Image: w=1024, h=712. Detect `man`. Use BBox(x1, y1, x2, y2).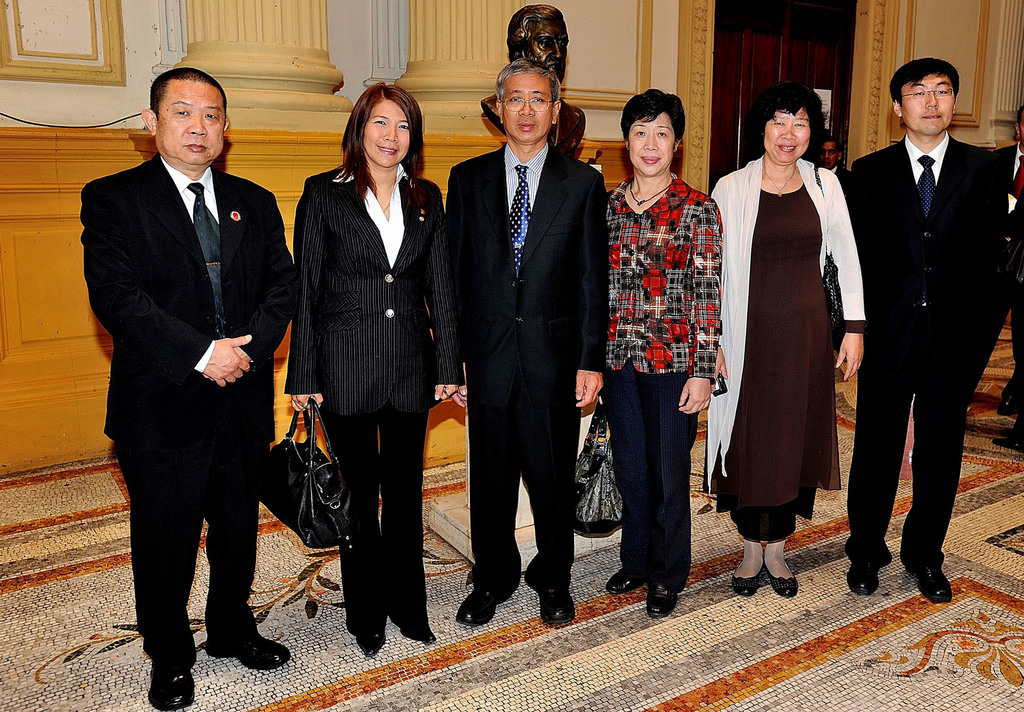
BBox(986, 107, 1023, 417).
